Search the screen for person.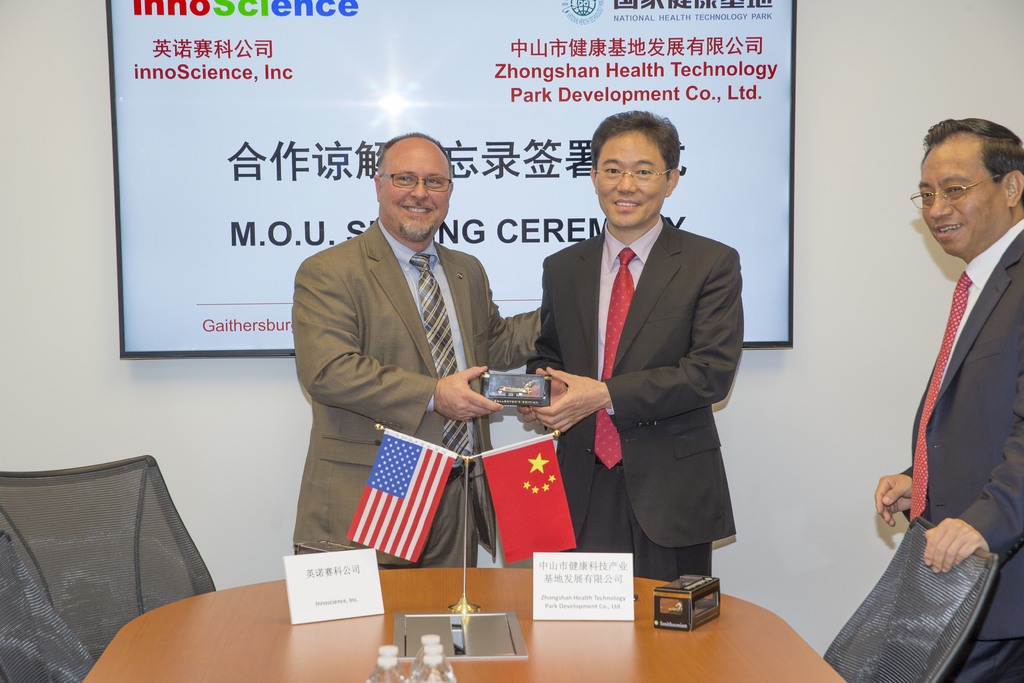
Found at {"left": 876, "top": 112, "right": 1023, "bottom": 682}.
